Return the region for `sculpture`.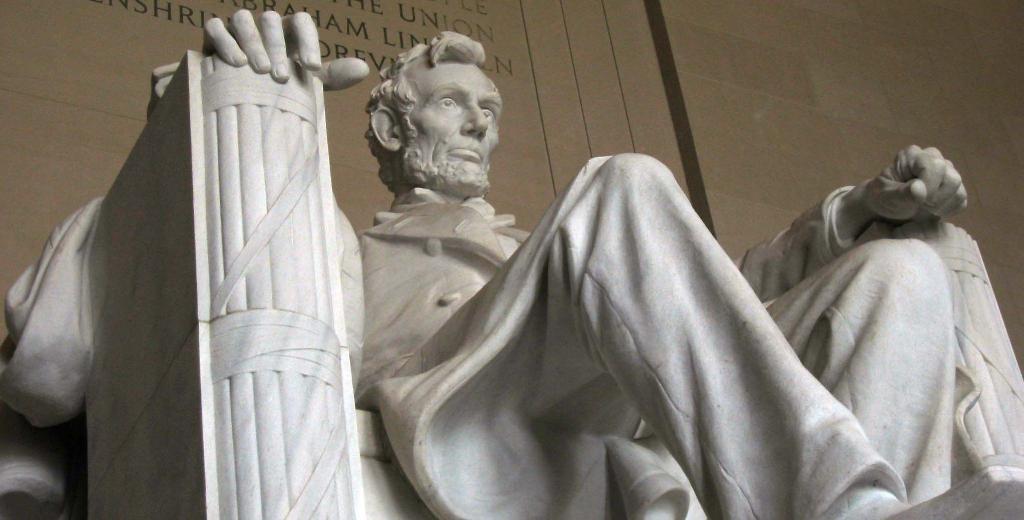
0:6:1023:519.
